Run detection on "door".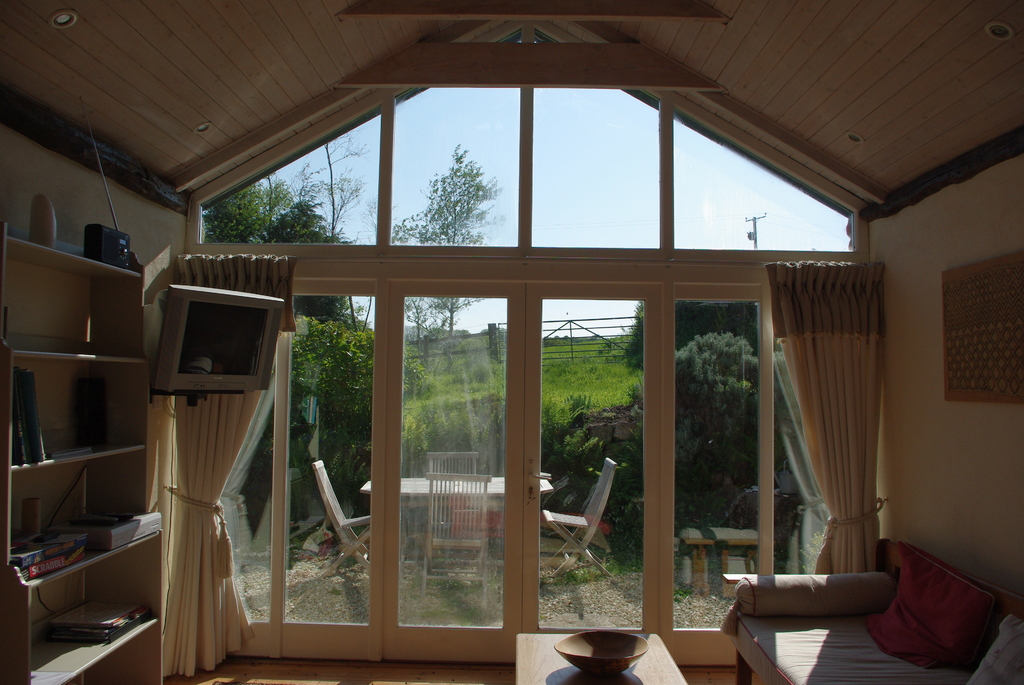
Result: Rect(374, 283, 519, 671).
